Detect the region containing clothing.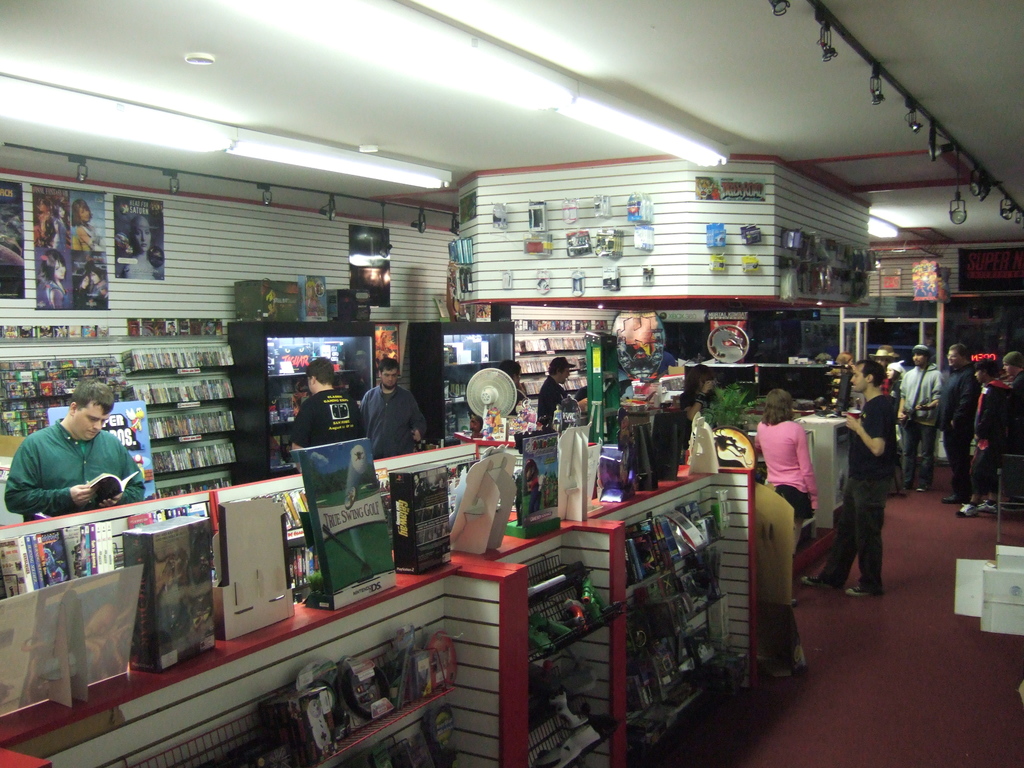
[358, 378, 428, 452].
